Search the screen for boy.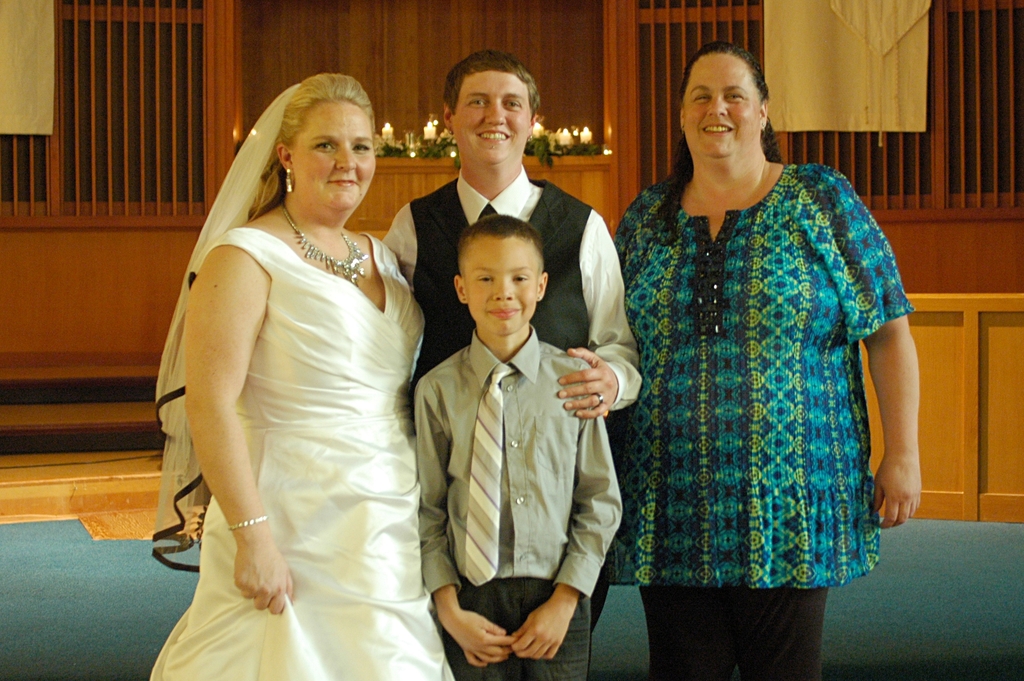
Found at <bbox>396, 181, 626, 680</bbox>.
